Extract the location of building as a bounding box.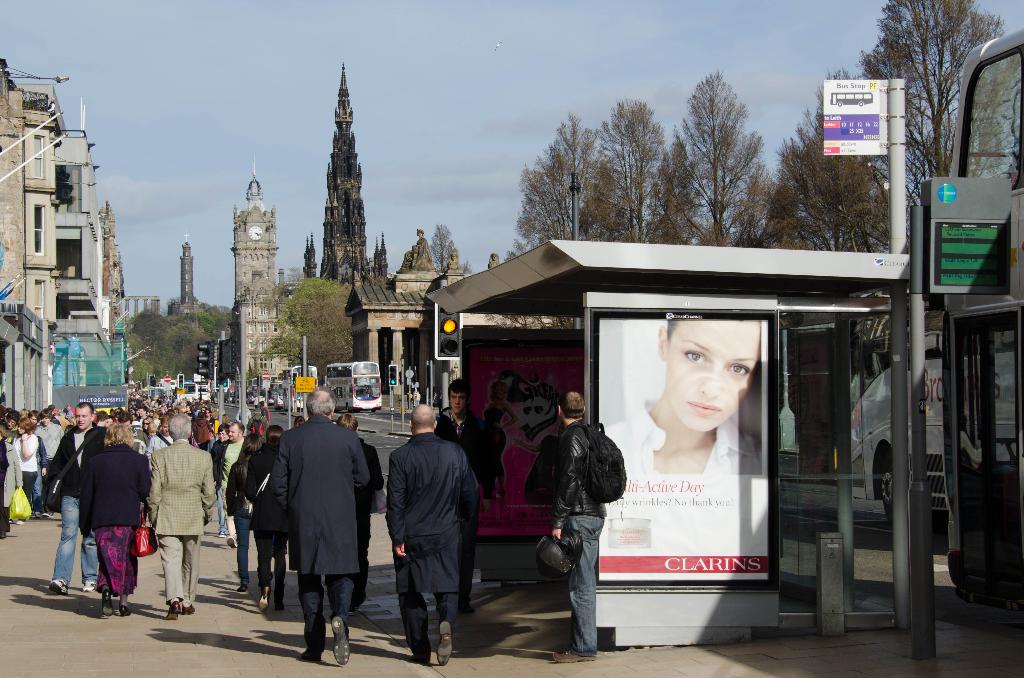
(left=2, top=56, right=103, bottom=410).
